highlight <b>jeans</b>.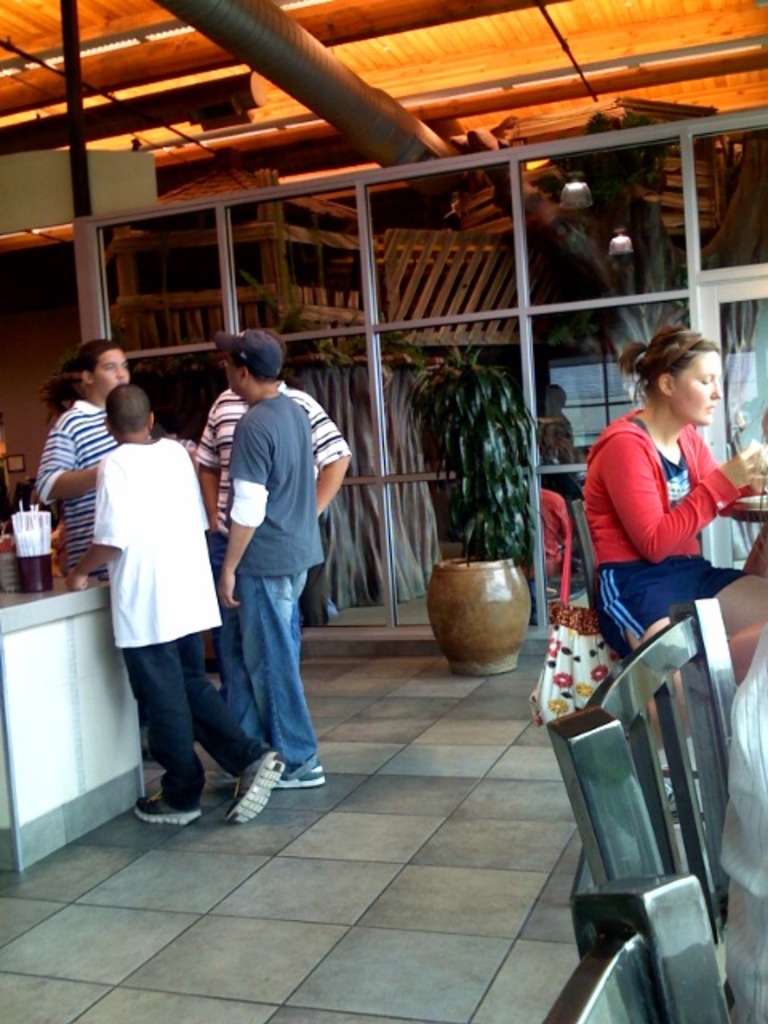
Highlighted region: left=242, top=563, right=338, bottom=765.
